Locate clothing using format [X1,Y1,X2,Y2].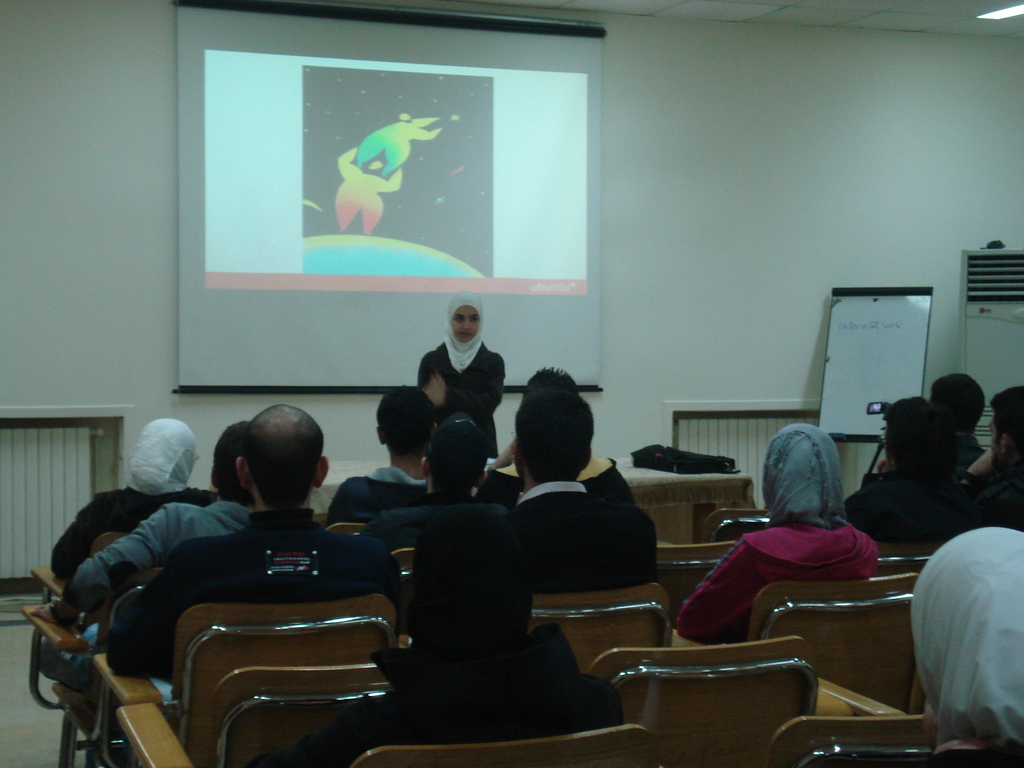
[317,465,433,527].
